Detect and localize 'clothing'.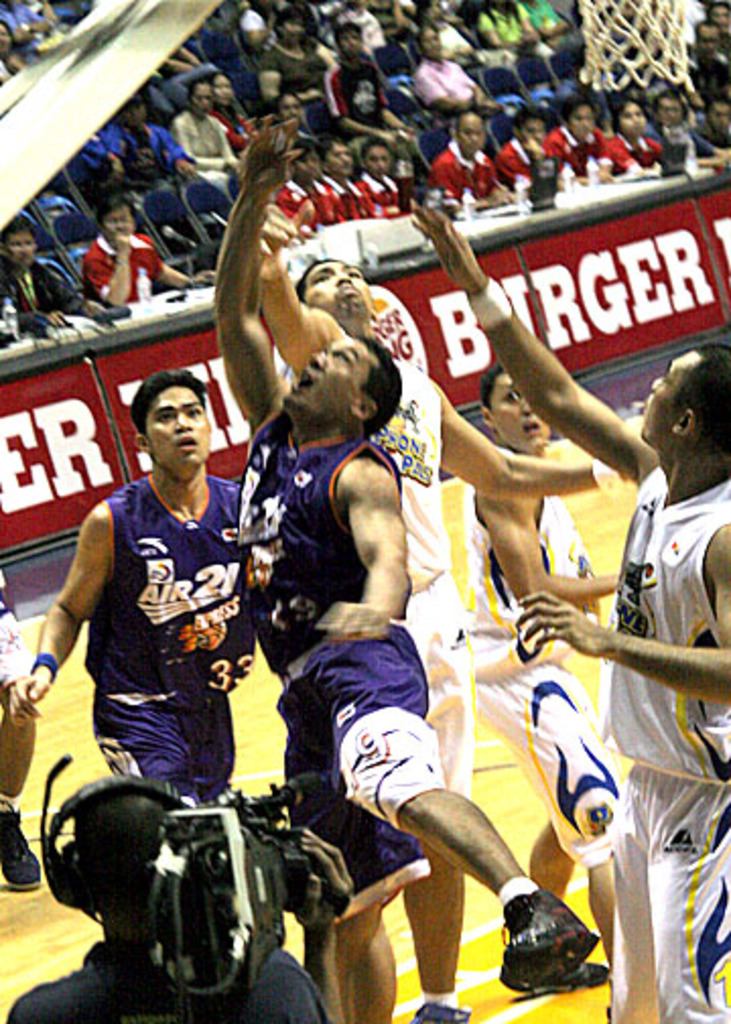
Localized at left=430, top=140, right=500, bottom=205.
